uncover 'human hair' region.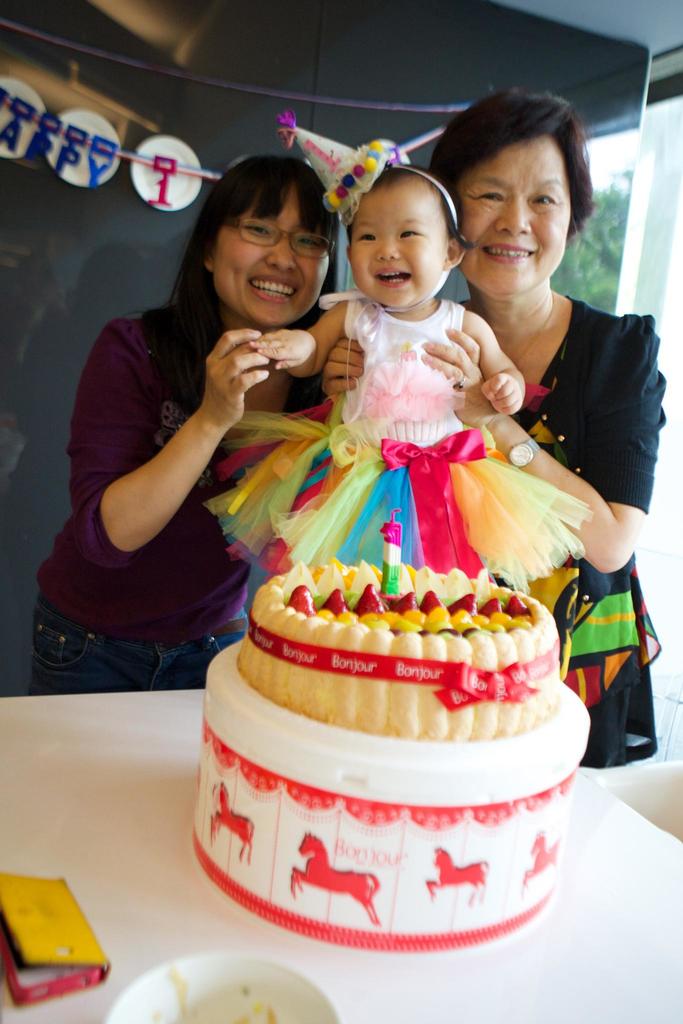
Uncovered: 345:163:476:252.
